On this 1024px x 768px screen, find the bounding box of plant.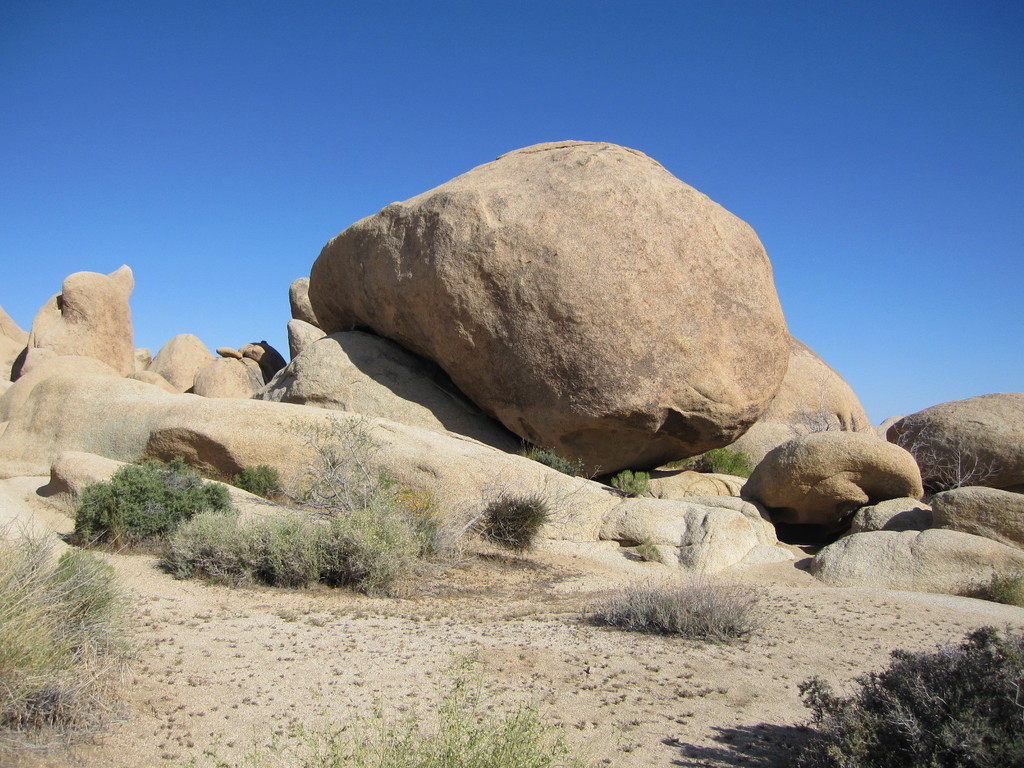
Bounding box: [left=884, top=403, right=1000, bottom=502].
